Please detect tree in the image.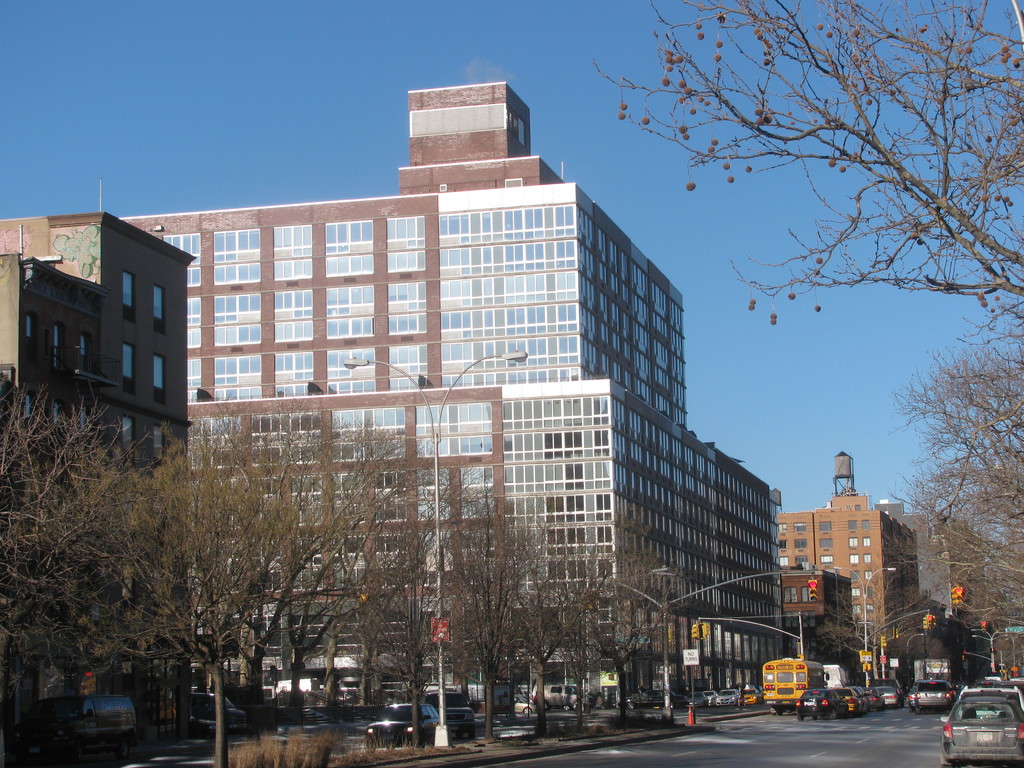
bbox(594, 0, 1023, 327).
